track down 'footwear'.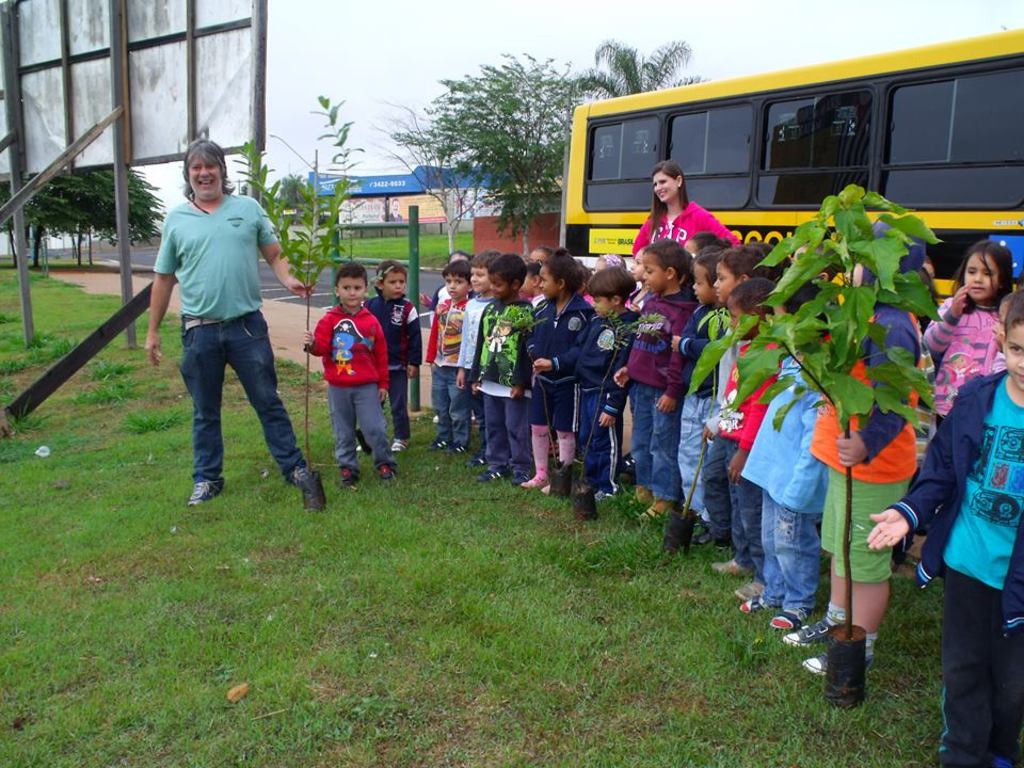
Tracked to (182,477,225,514).
